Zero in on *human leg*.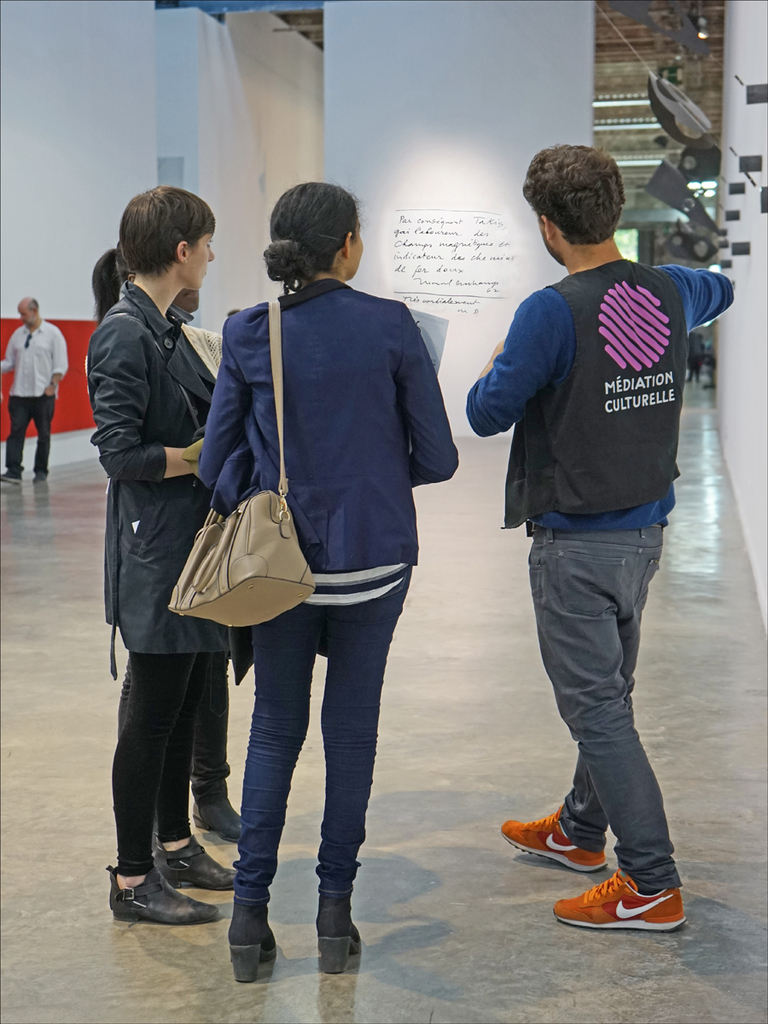
Zeroed in: {"x1": 103, "y1": 649, "x2": 237, "y2": 924}.
